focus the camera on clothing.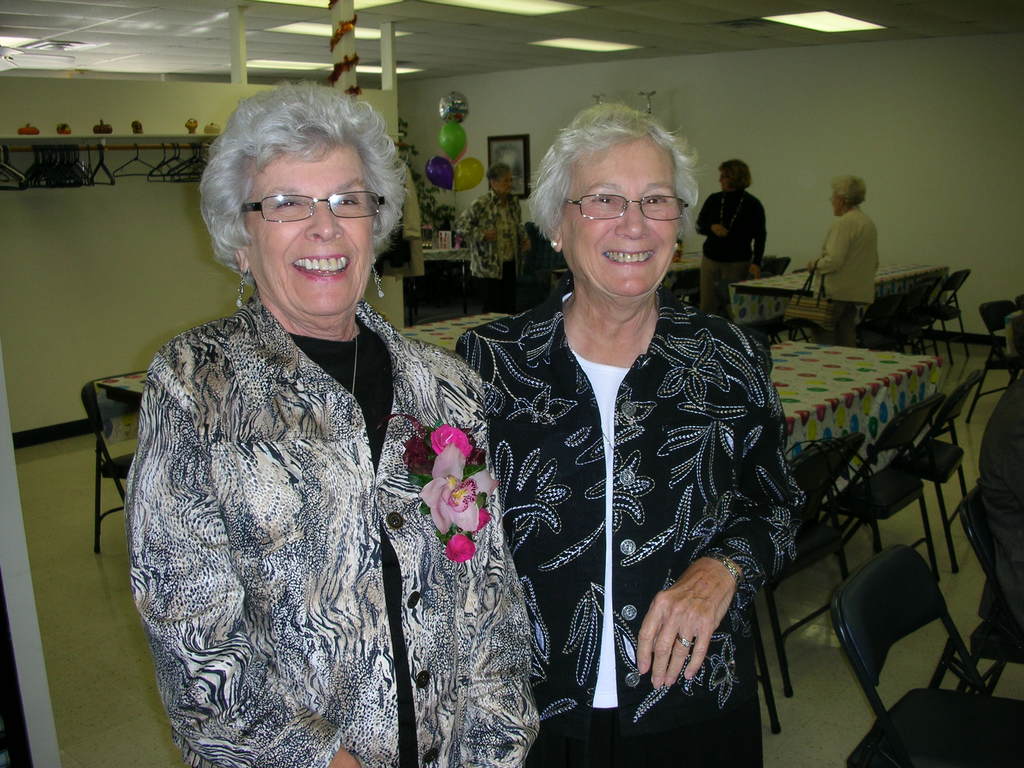
Focus region: <box>452,273,810,767</box>.
